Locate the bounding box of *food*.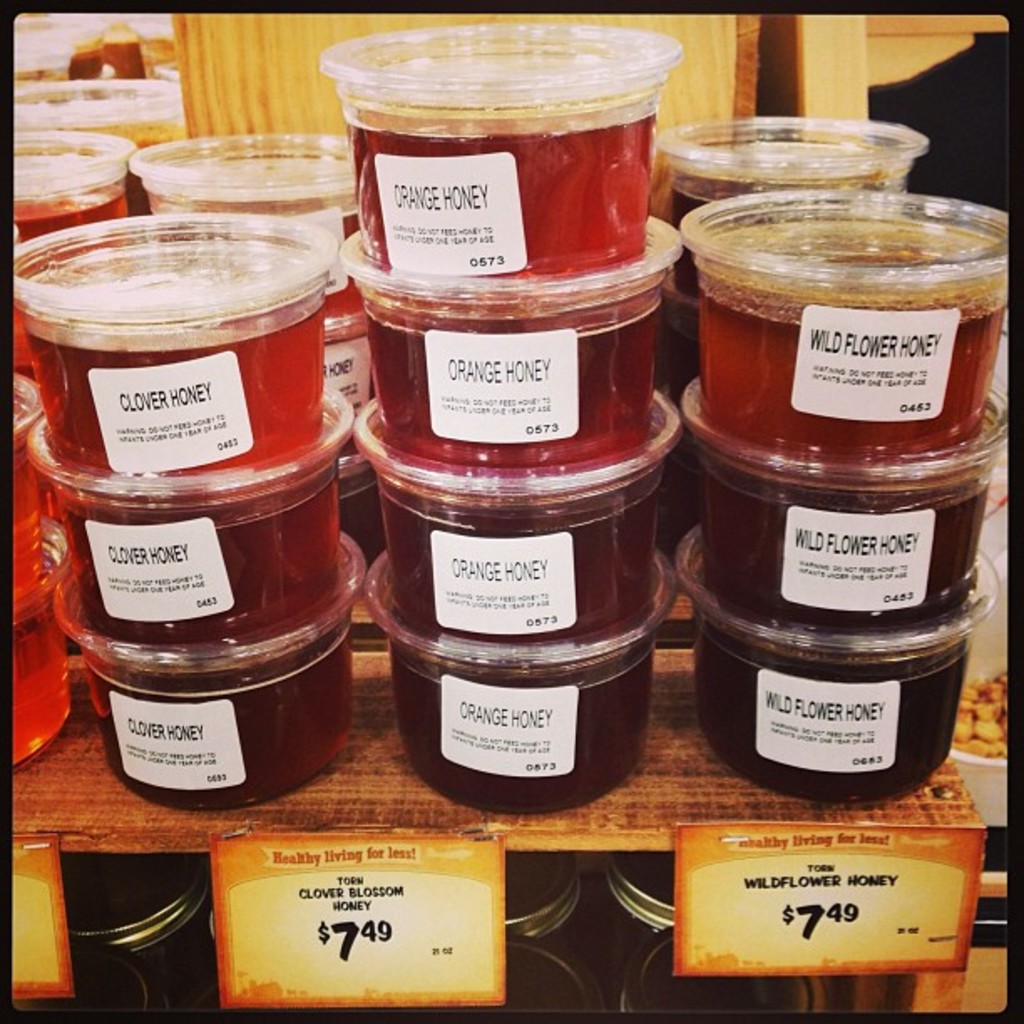
Bounding box: (x1=325, y1=326, x2=385, y2=425).
